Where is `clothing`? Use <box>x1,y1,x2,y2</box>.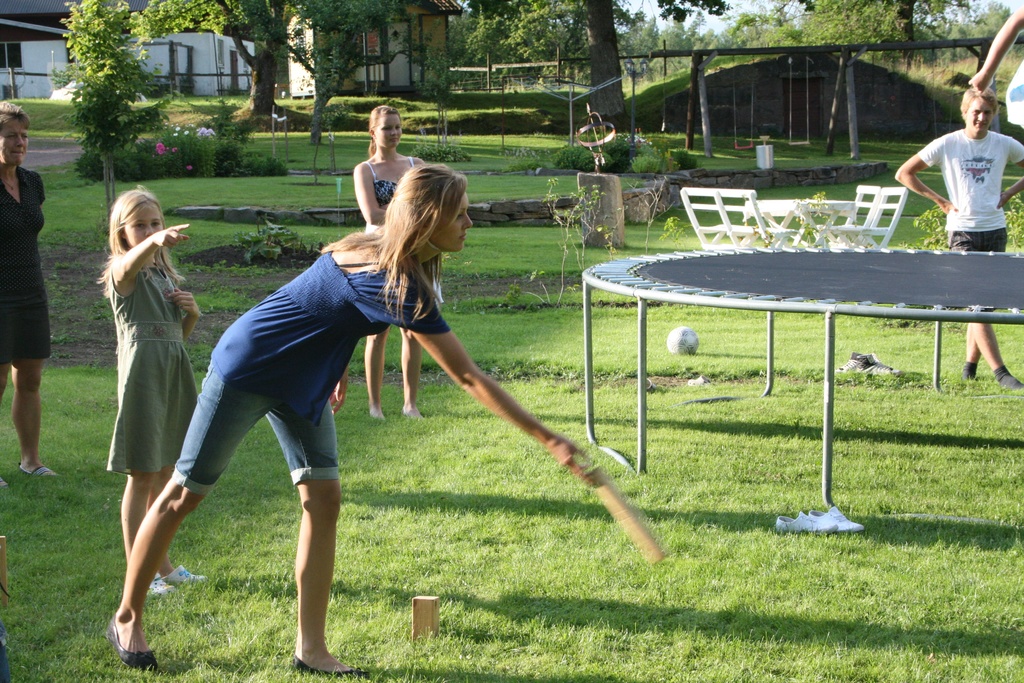
<box>109,262,199,475</box>.
